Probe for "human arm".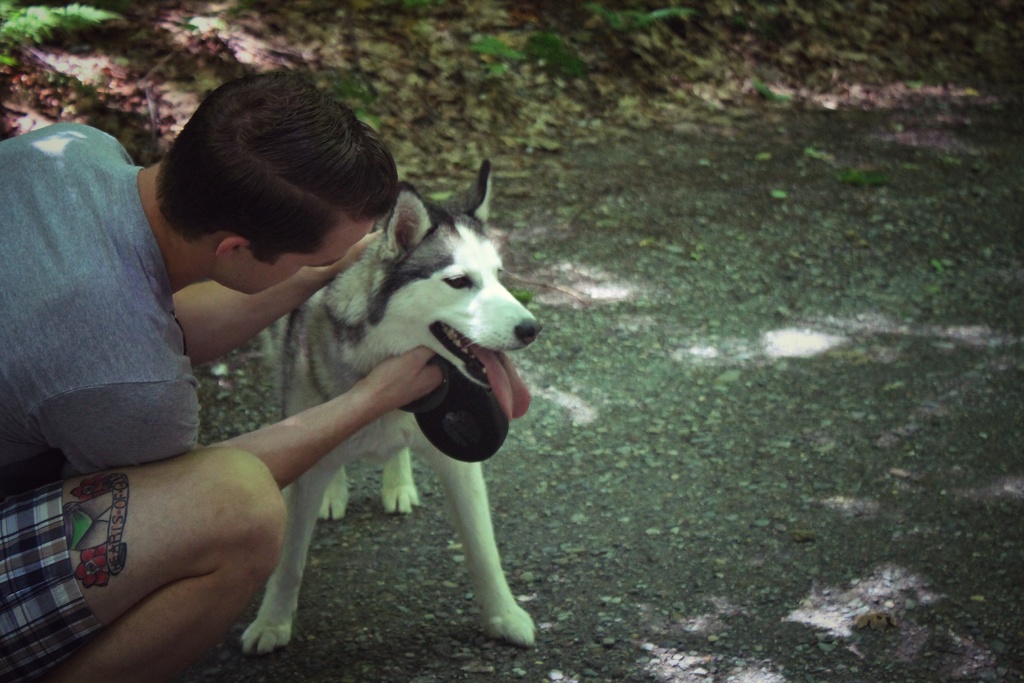
Probe result: select_region(36, 372, 449, 495).
